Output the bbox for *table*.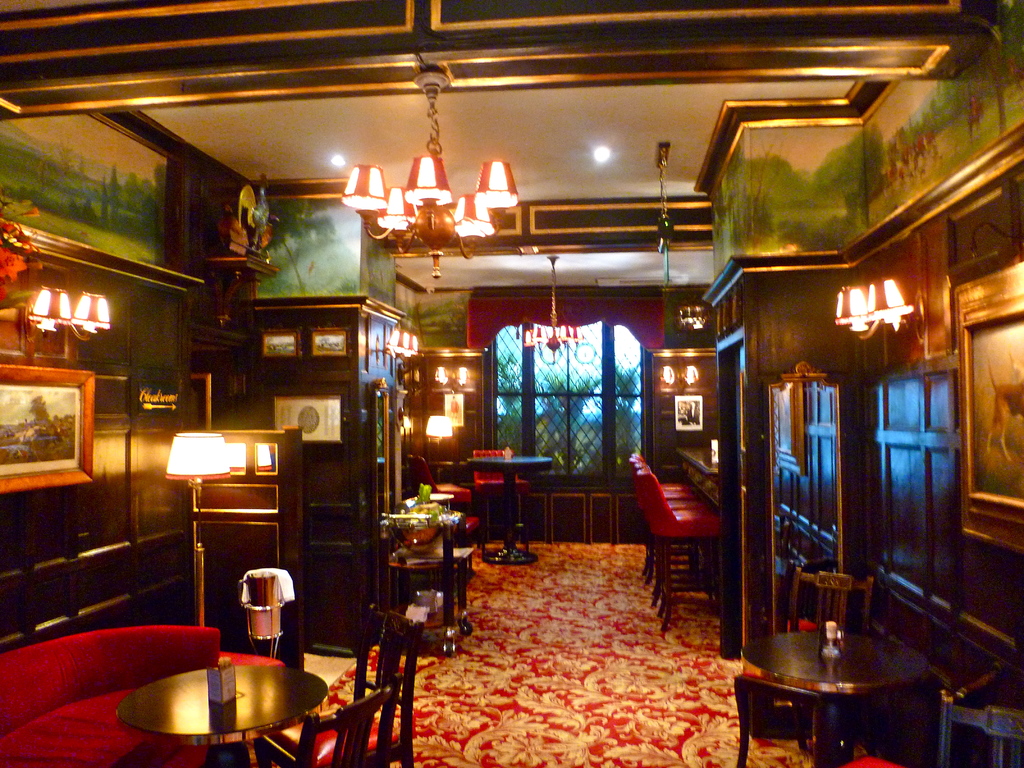
BBox(468, 450, 552, 564).
